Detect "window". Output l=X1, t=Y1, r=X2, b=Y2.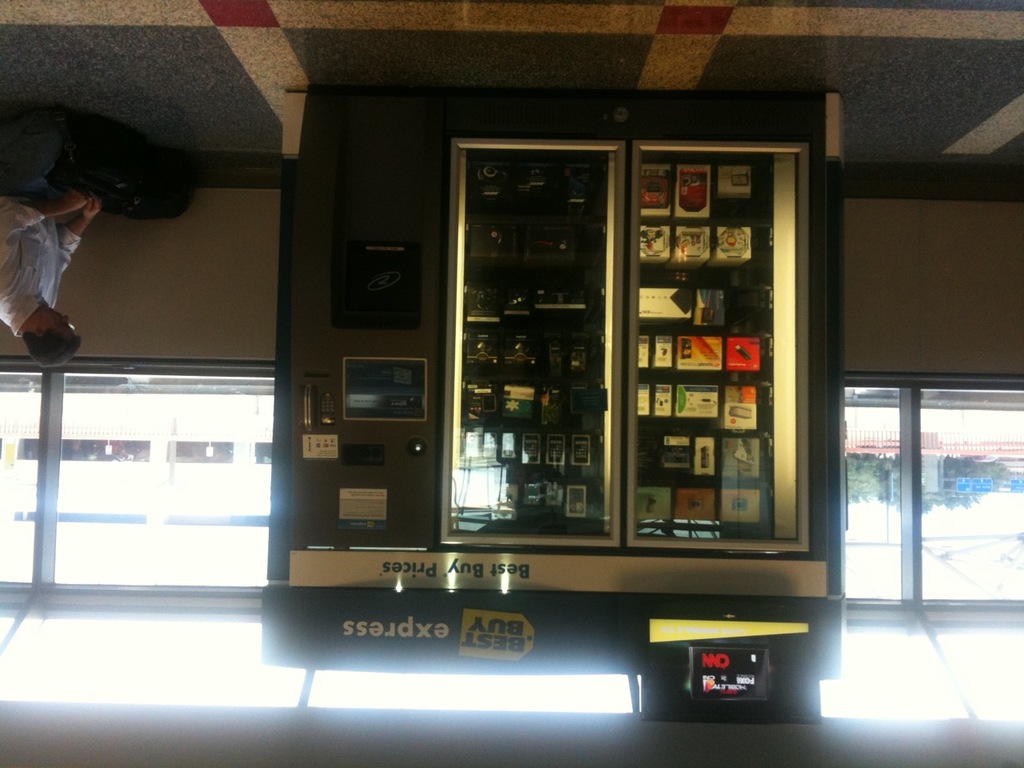
l=0, t=355, r=273, b=595.
